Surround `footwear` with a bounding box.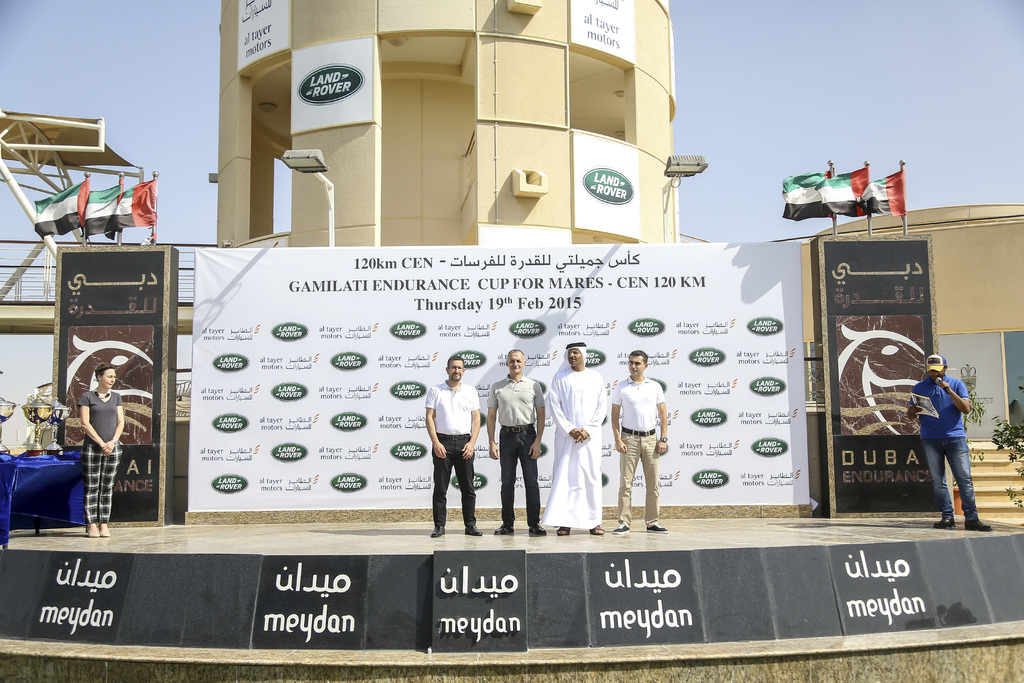
<bbox>612, 523, 630, 532</bbox>.
